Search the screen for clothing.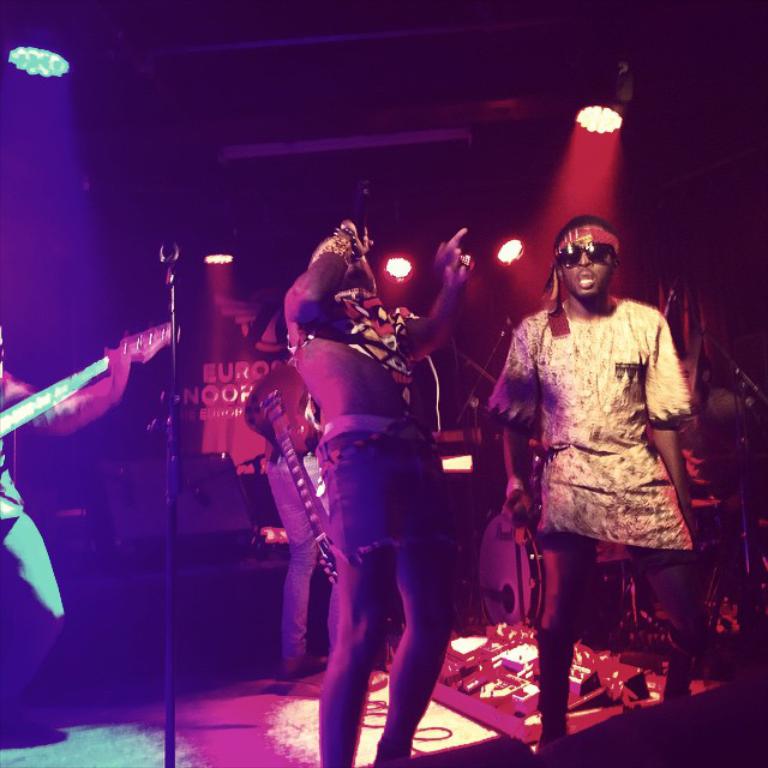
Found at 482/296/692/552.
